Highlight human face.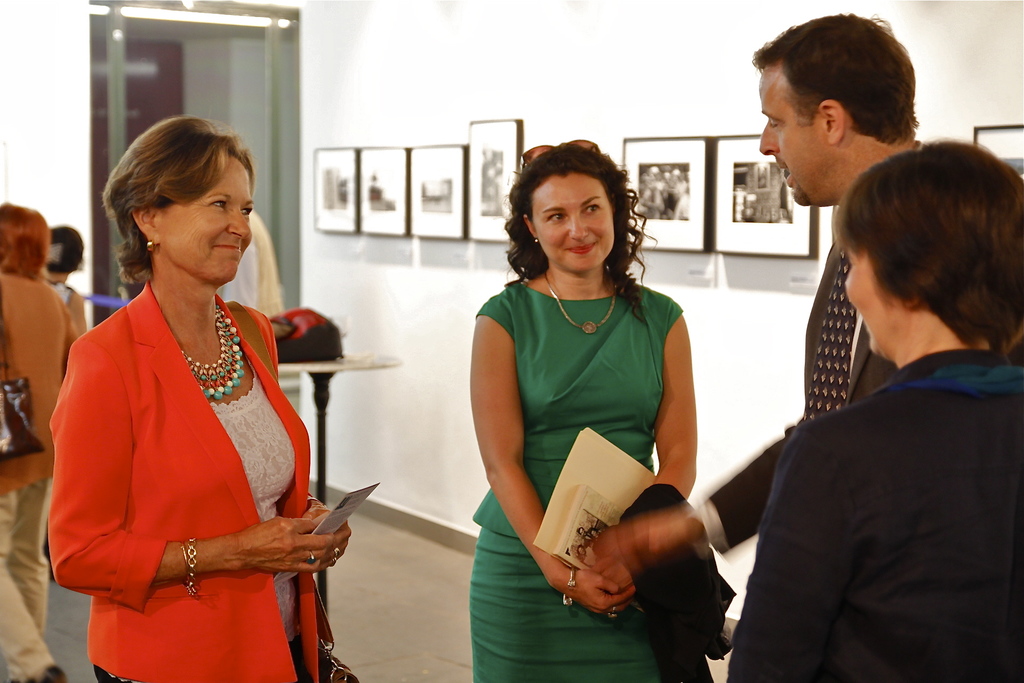
Highlighted region: region(518, 169, 620, 274).
